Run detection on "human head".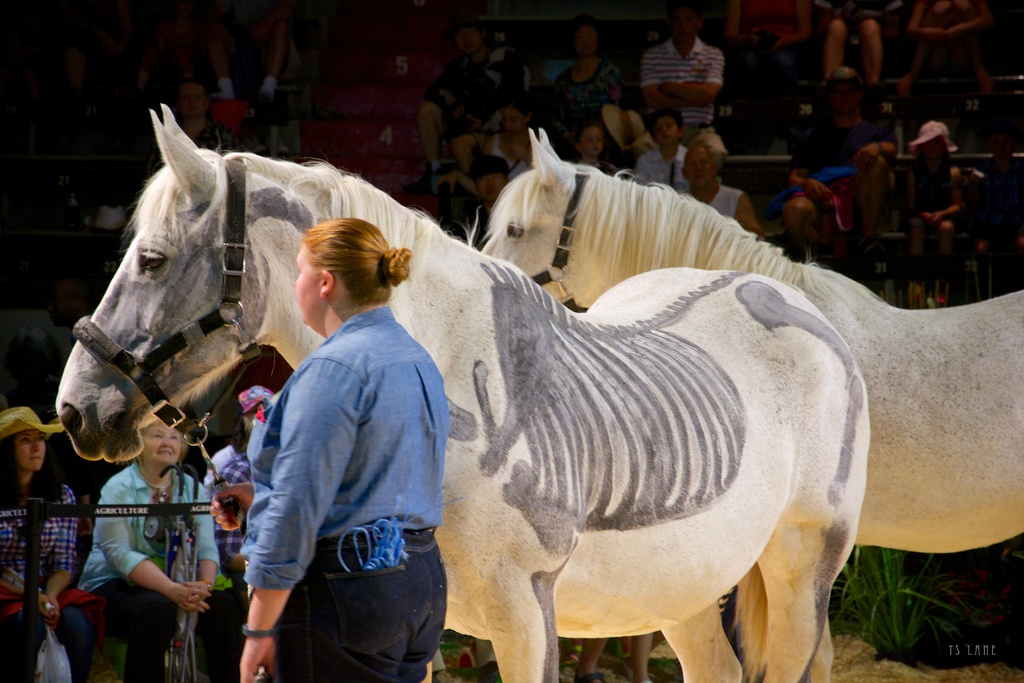
Result: box(137, 417, 178, 467).
